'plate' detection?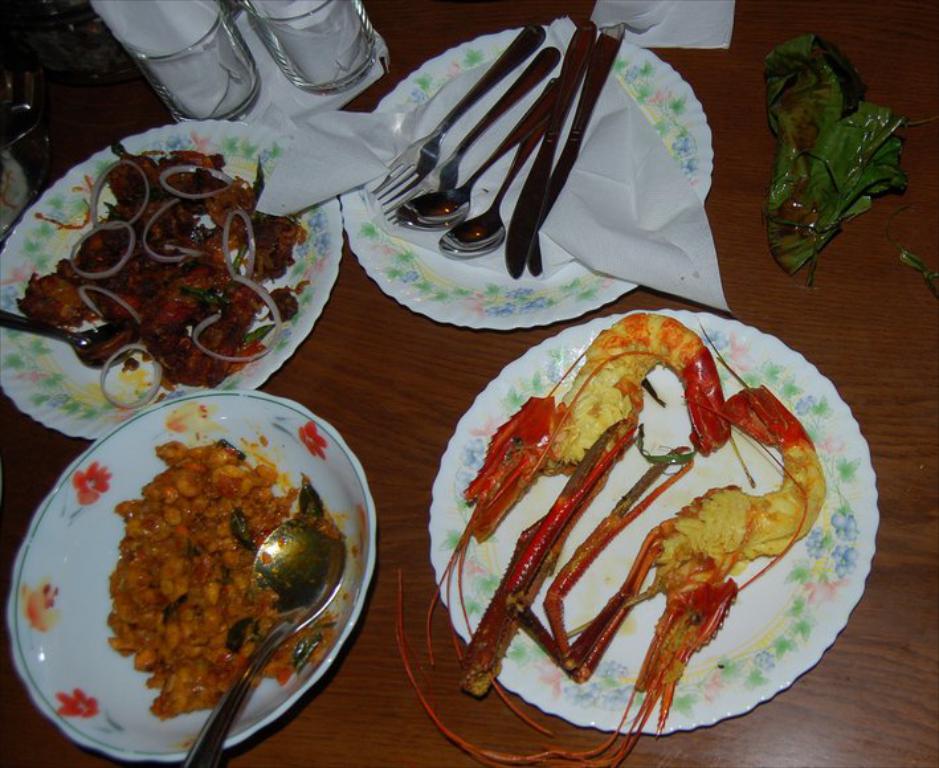
[left=0, top=105, right=356, bottom=429]
